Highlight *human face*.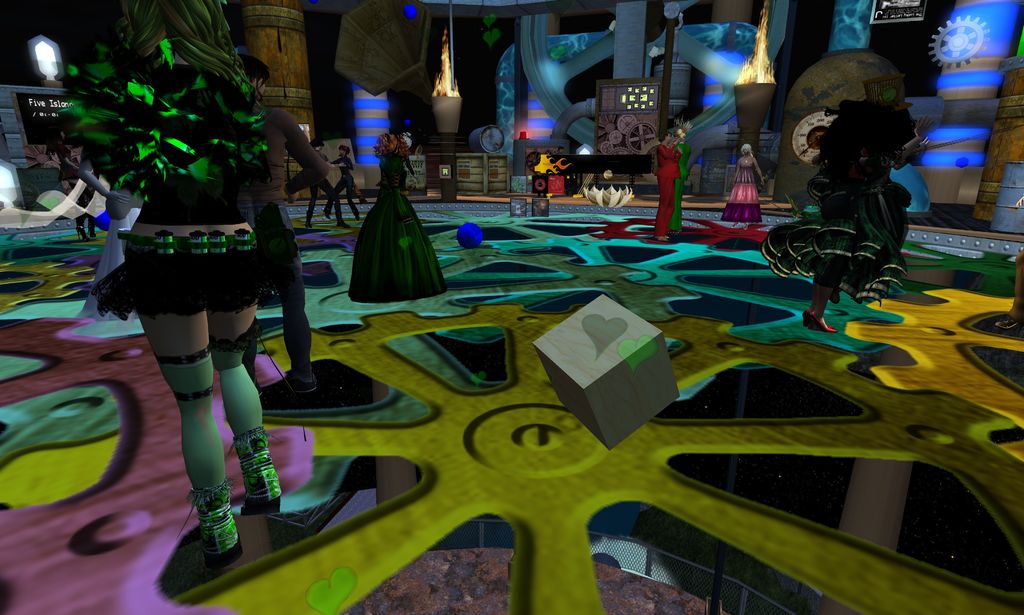
Highlighted region: BBox(664, 135, 672, 144).
